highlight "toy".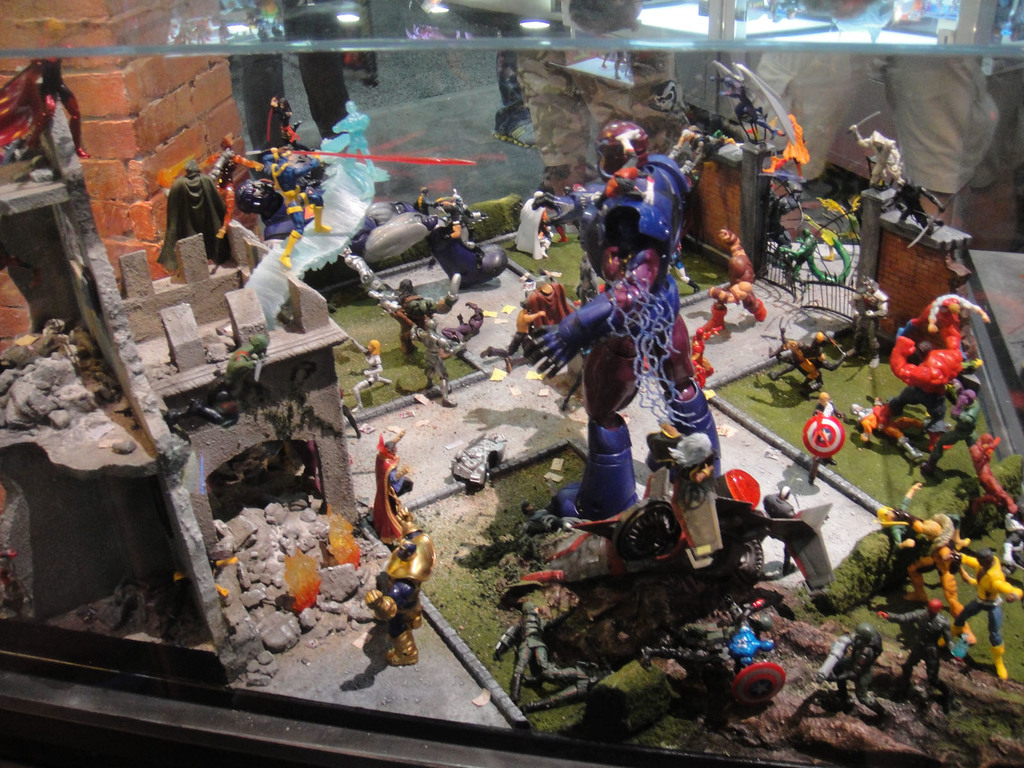
Highlighted region: (left=376, top=301, right=499, bottom=387).
